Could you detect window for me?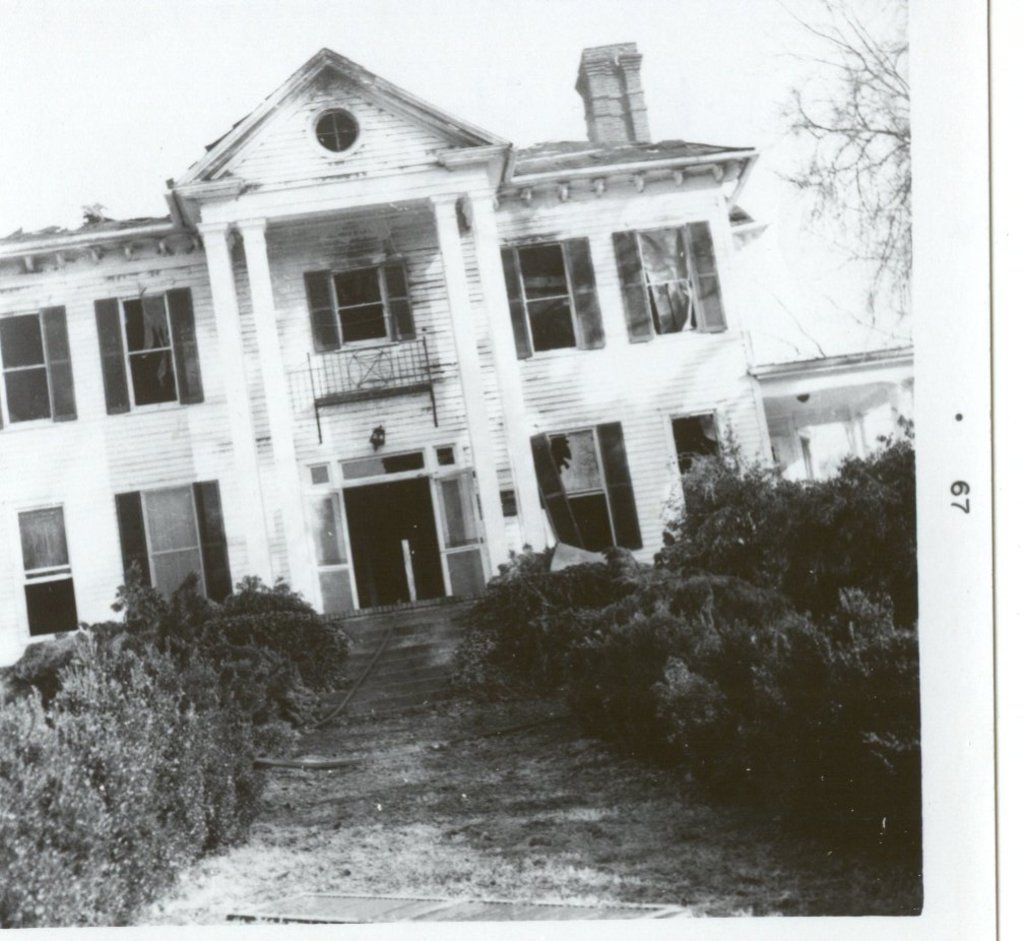
Detection result: {"left": 94, "top": 287, "right": 207, "bottom": 418}.
